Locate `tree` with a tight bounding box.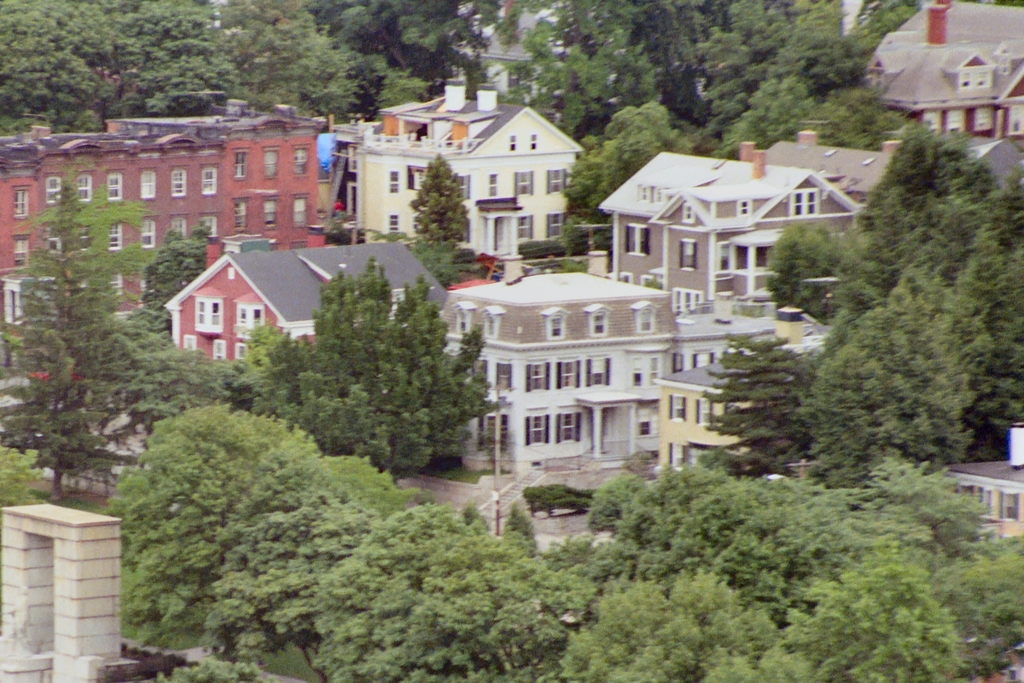
[left=241, top=252, right=502, bottom=480].
